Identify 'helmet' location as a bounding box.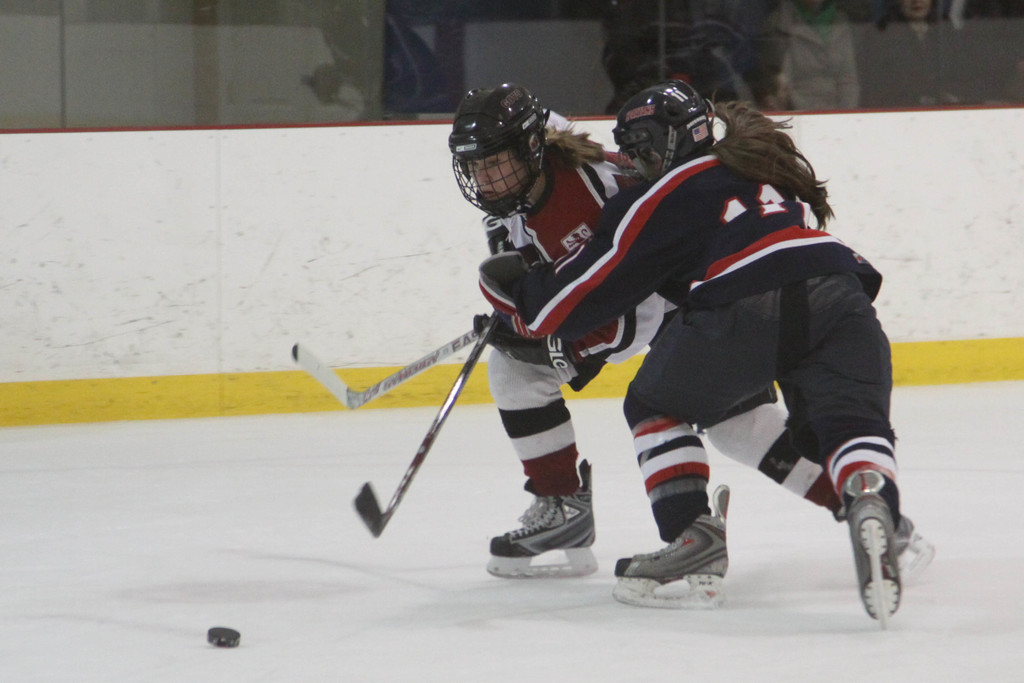
(580,75,720,220).
